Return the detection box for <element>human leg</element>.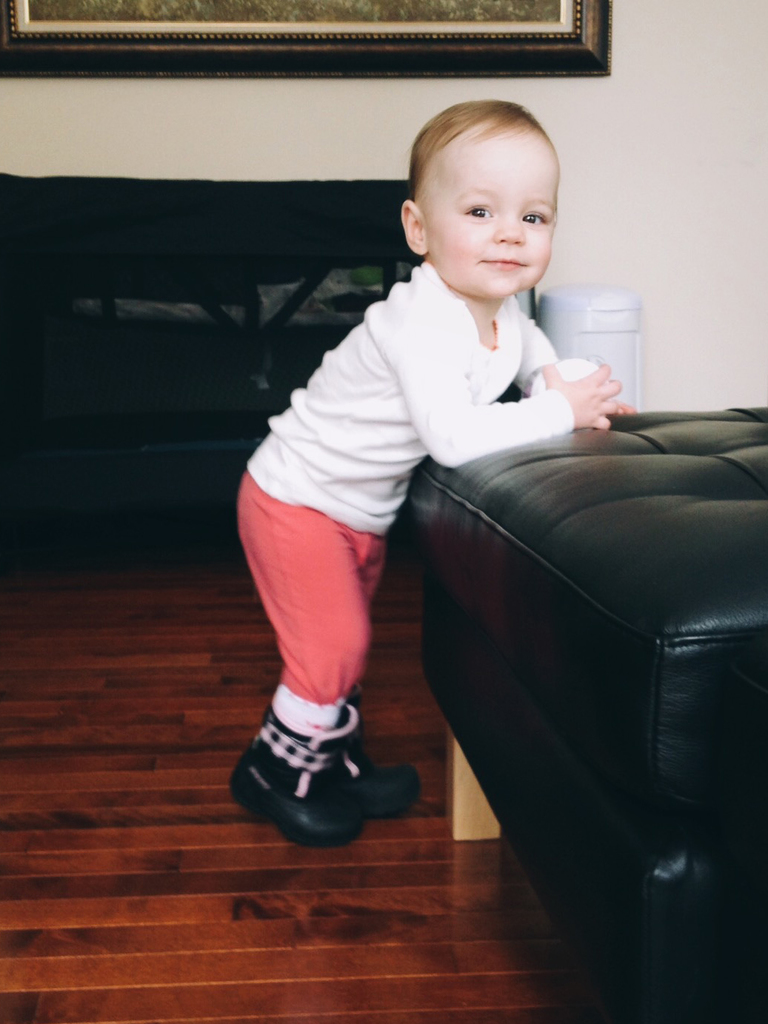
Rect(230, 461, 381, 848).
